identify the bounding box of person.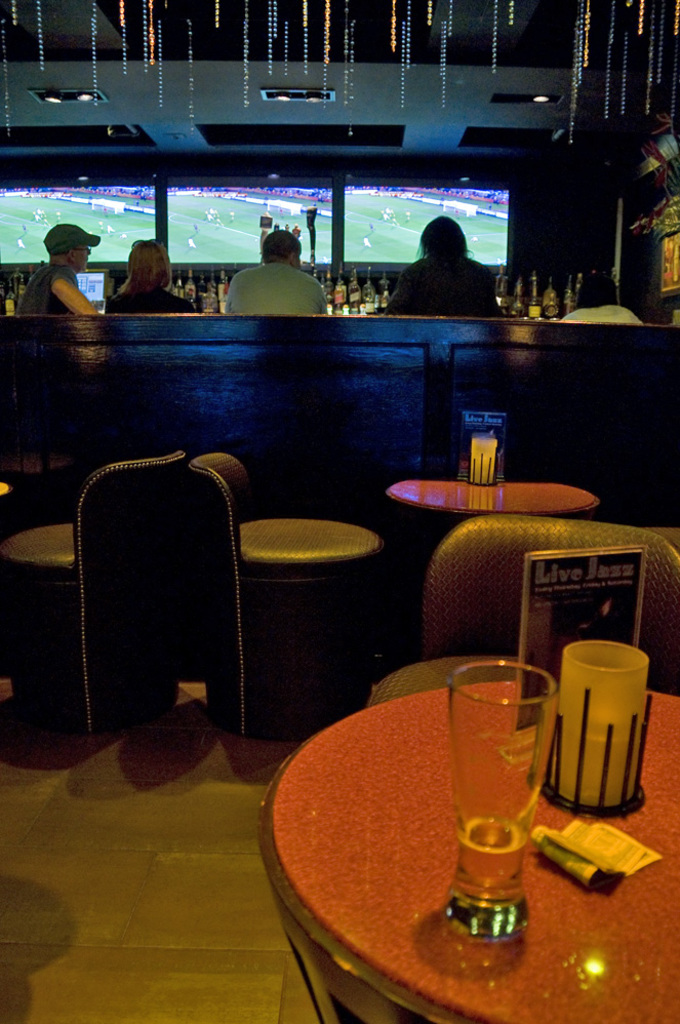
16, 221, 102, 313.
